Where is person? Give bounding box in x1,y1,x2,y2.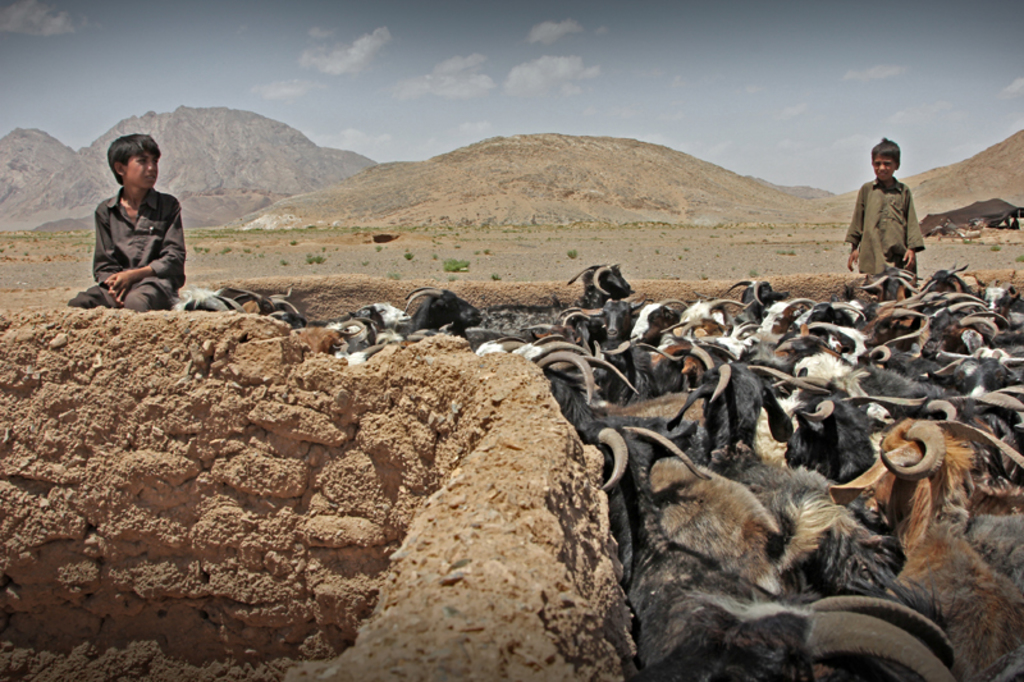
77,123,187,321.
